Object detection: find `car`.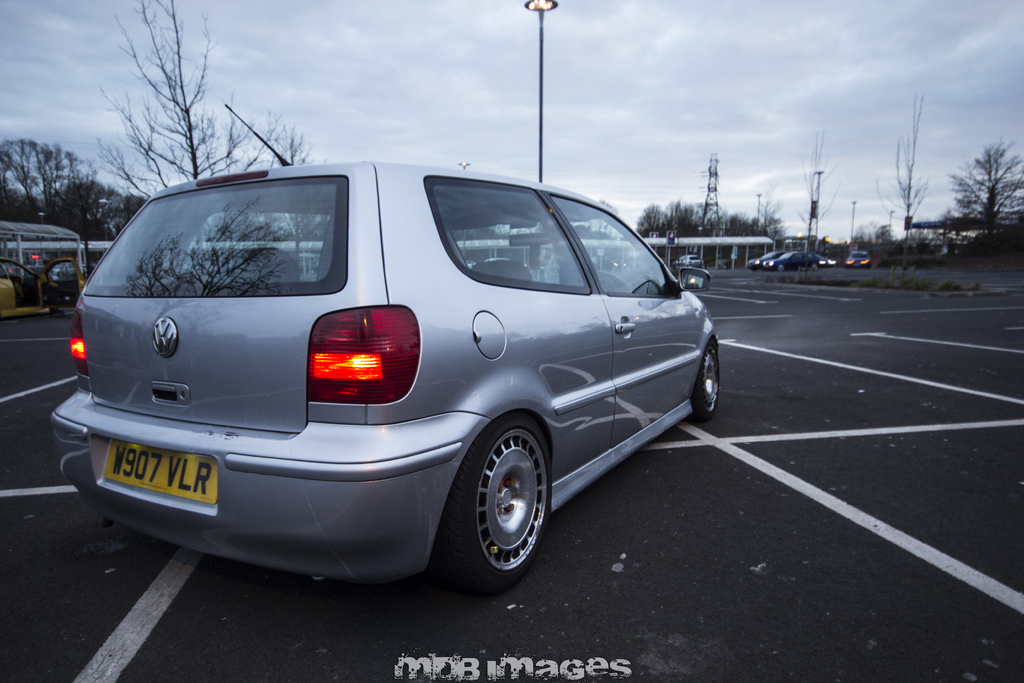
select_region(51, 101, 719, 598).
